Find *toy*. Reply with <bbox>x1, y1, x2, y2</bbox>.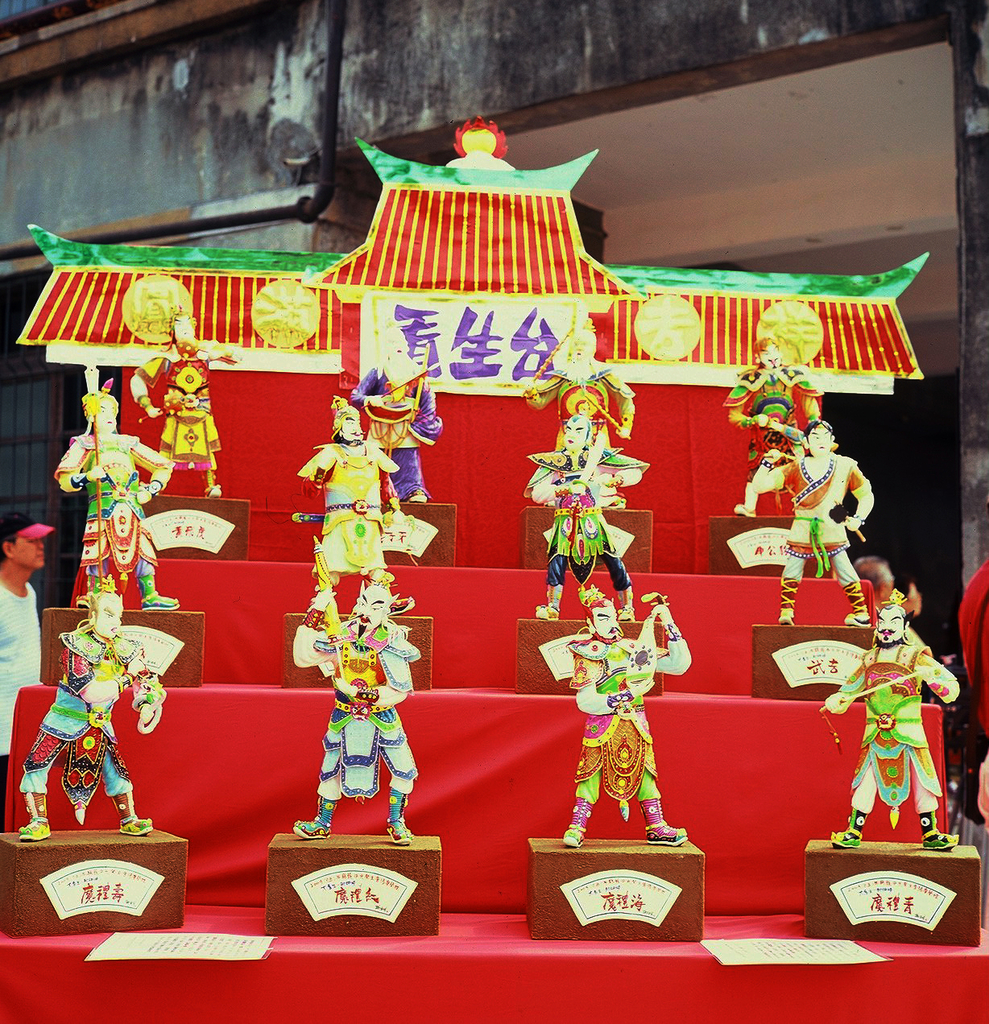
<bbox>523, 366, 668, 627</bbox>.
